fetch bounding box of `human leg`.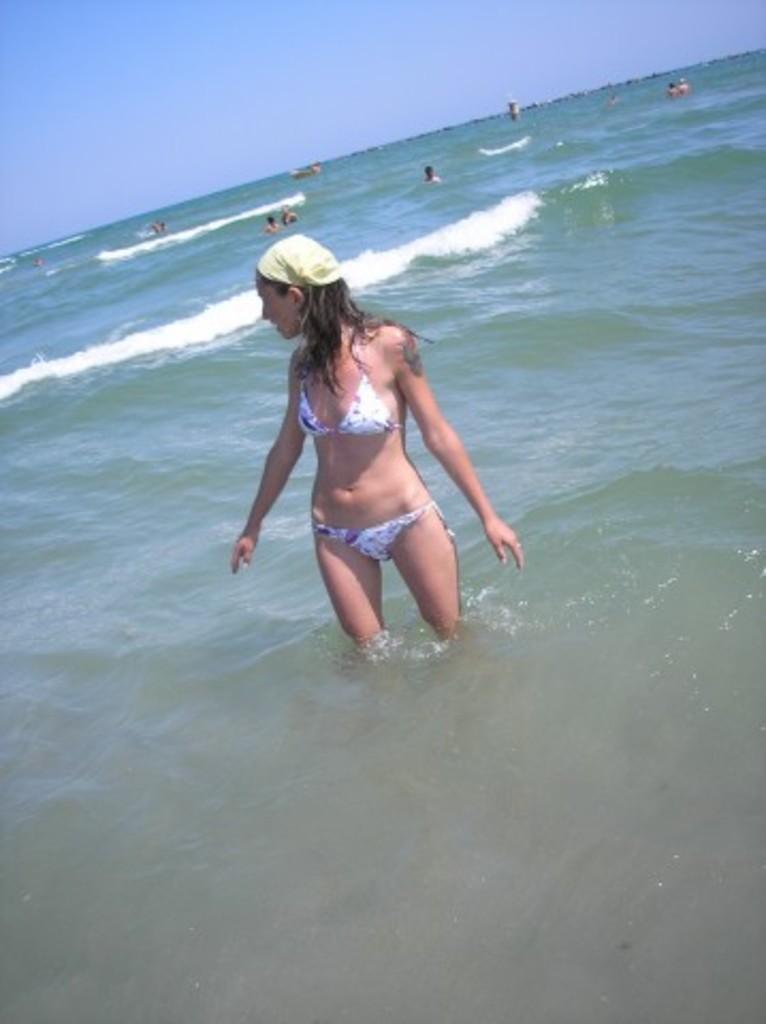
Bbox: Rect(380, 493, 465, 636).
